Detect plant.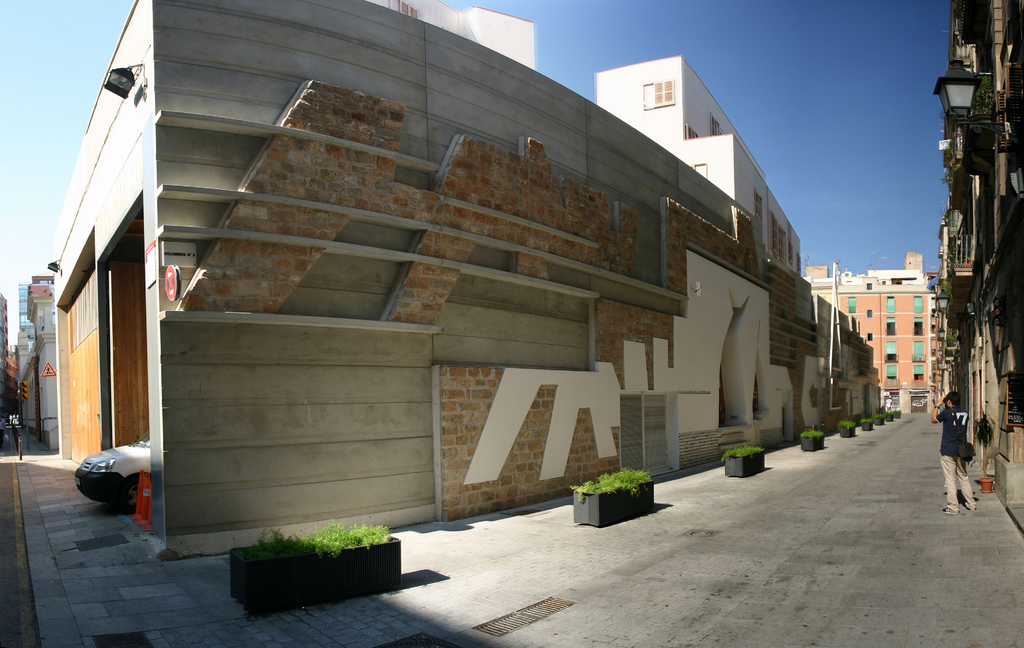
Detected at rect(717, 441, 758, 460).
